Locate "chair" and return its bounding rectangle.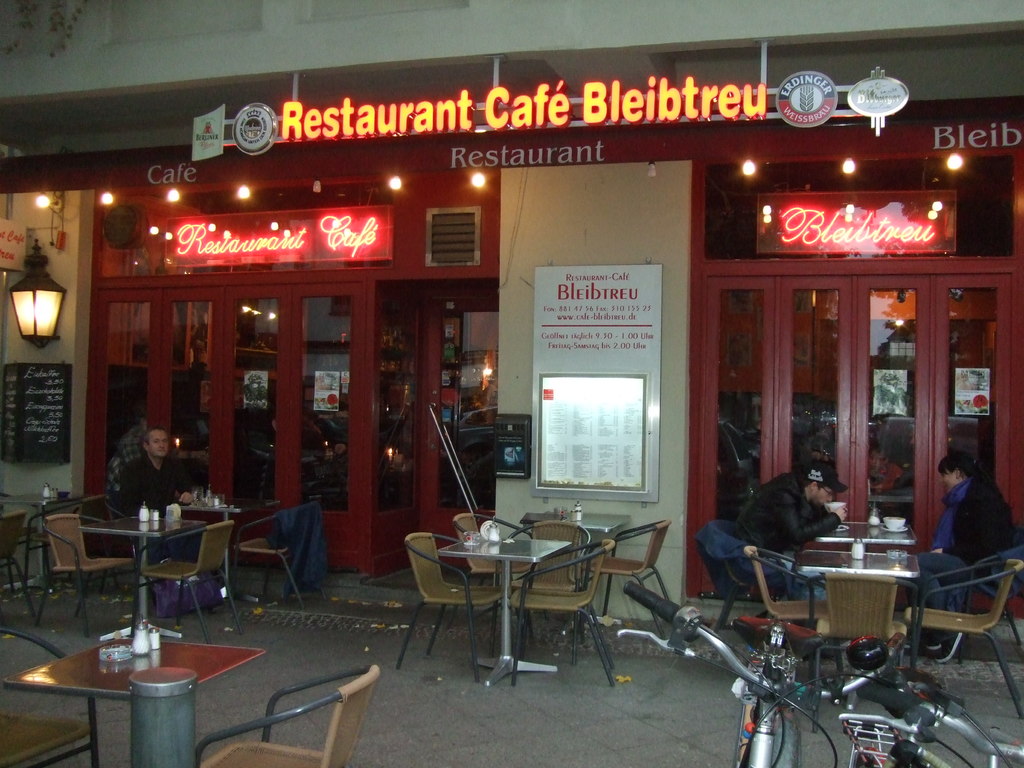
select_region(953, 547, 1023, 662).
